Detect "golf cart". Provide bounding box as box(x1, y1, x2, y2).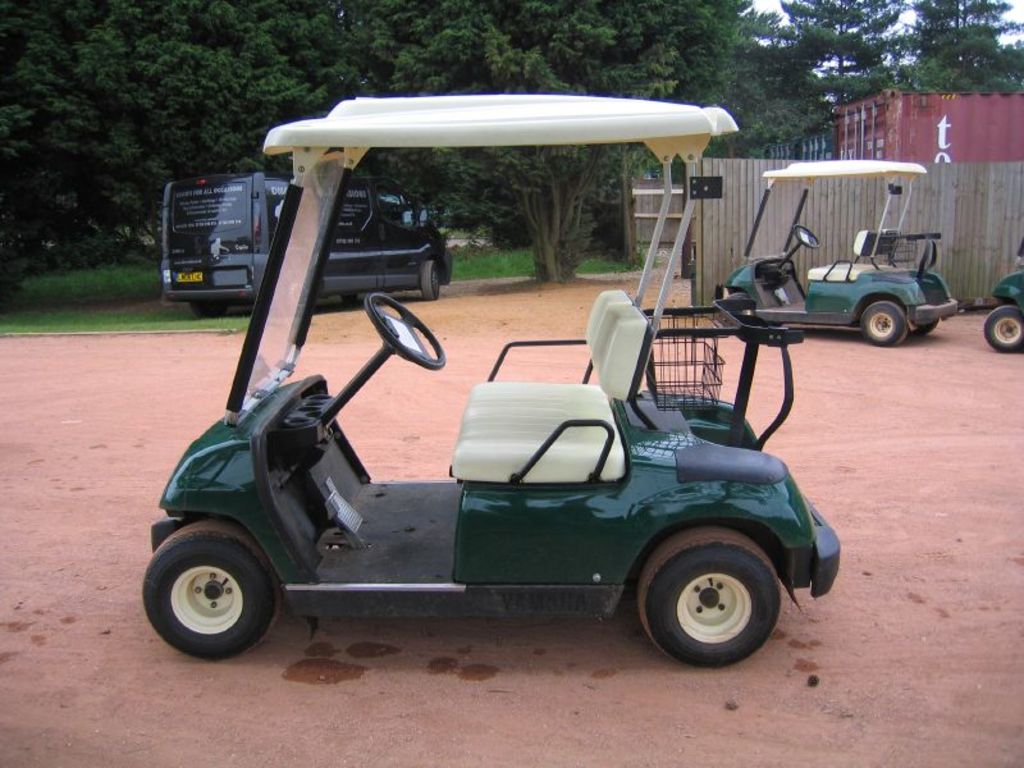
box(717, 157, 959, 346).
